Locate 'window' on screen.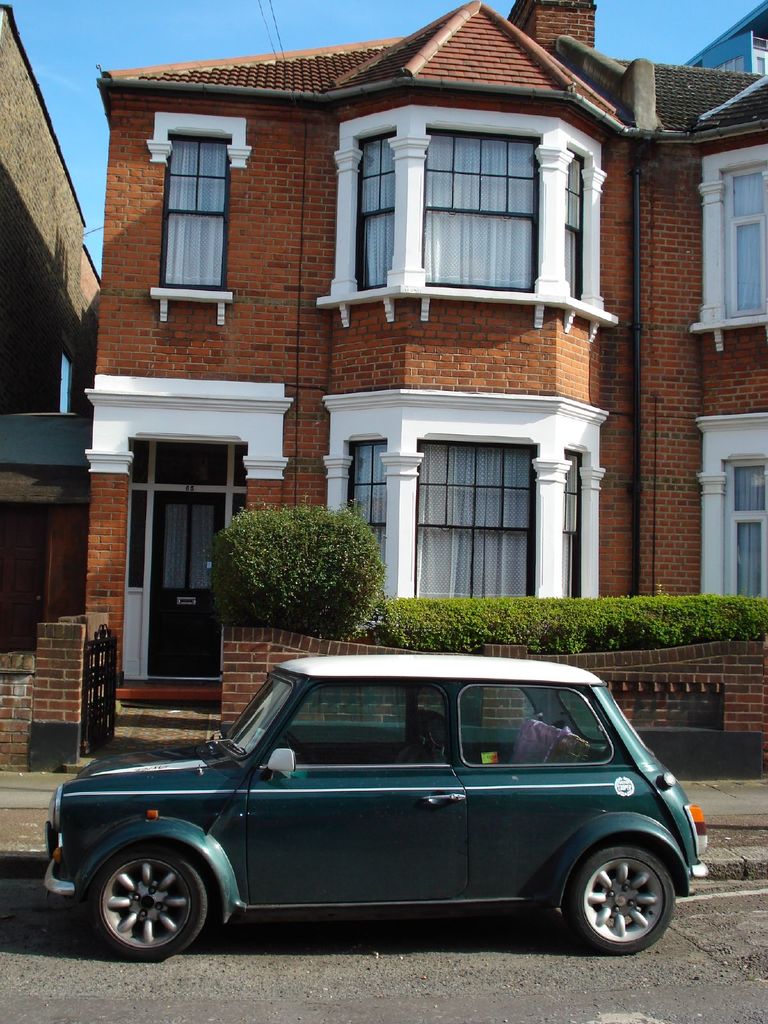
On screen at (x1=229, y1=447, x2=247, y2=524).
